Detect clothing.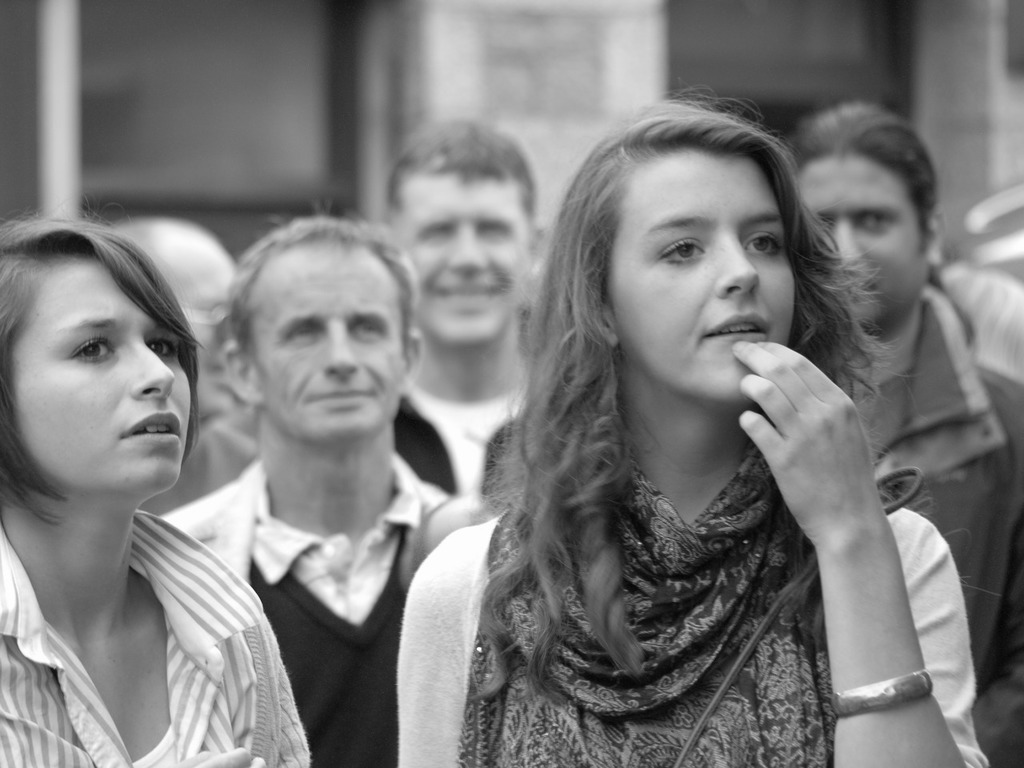
Detected at bbox=(879, 283, 1023, 767).
